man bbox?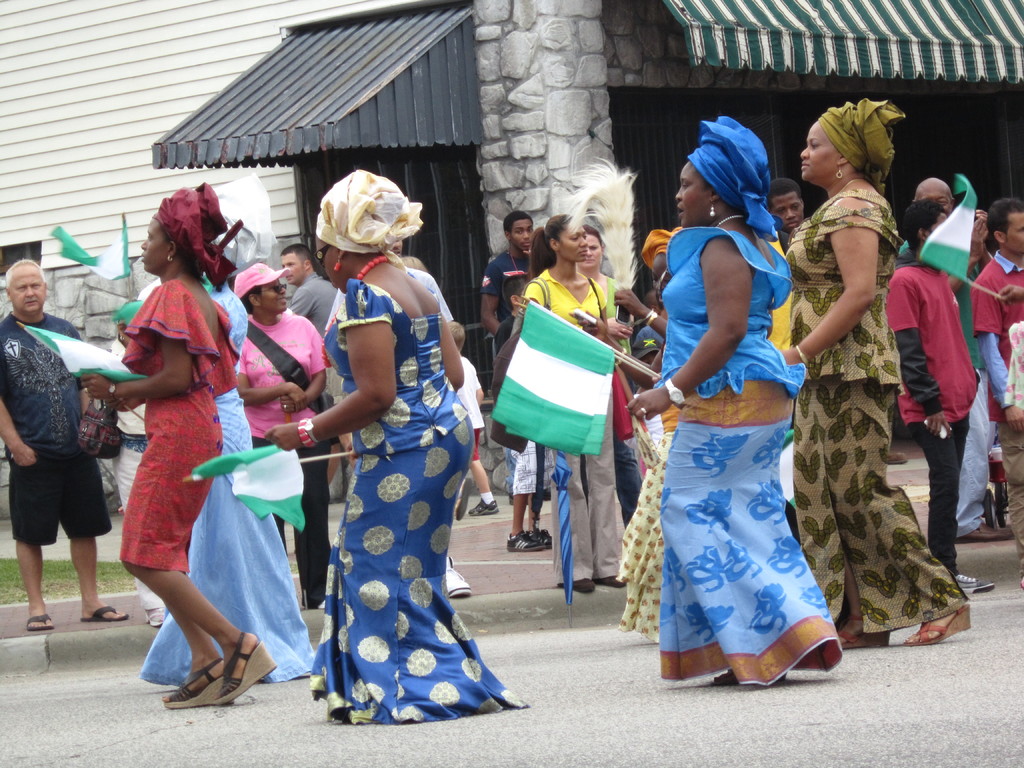
rect(283, 241, 335, 336)
